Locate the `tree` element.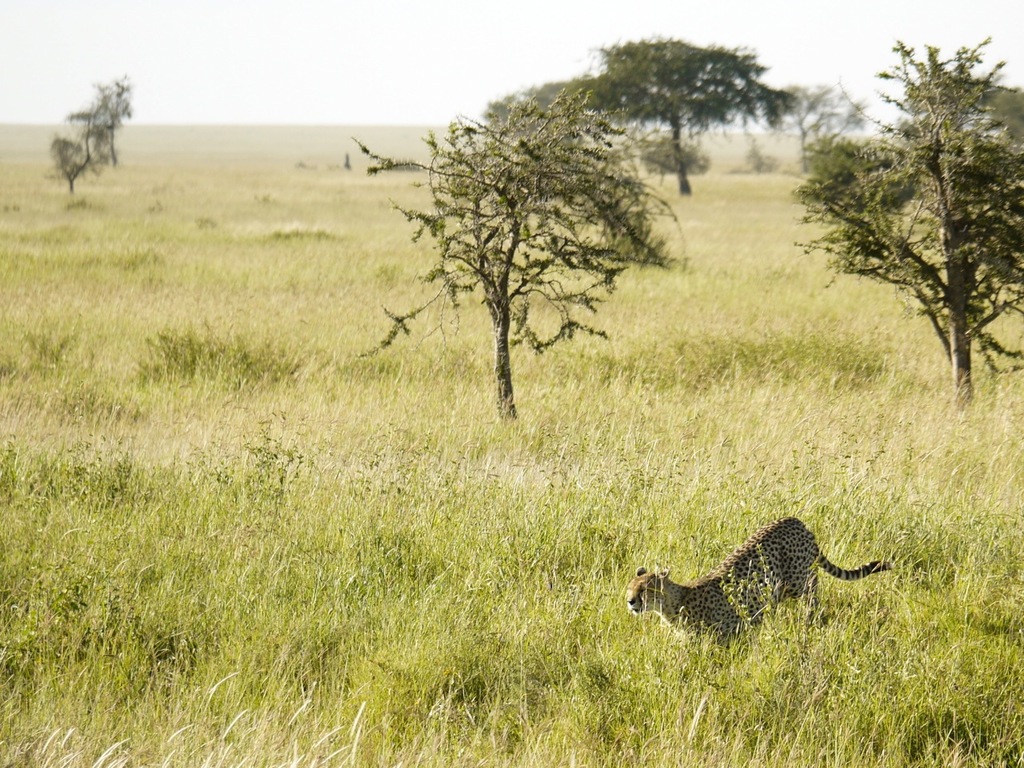
Element bbox: (42, 74, 130, 202).
